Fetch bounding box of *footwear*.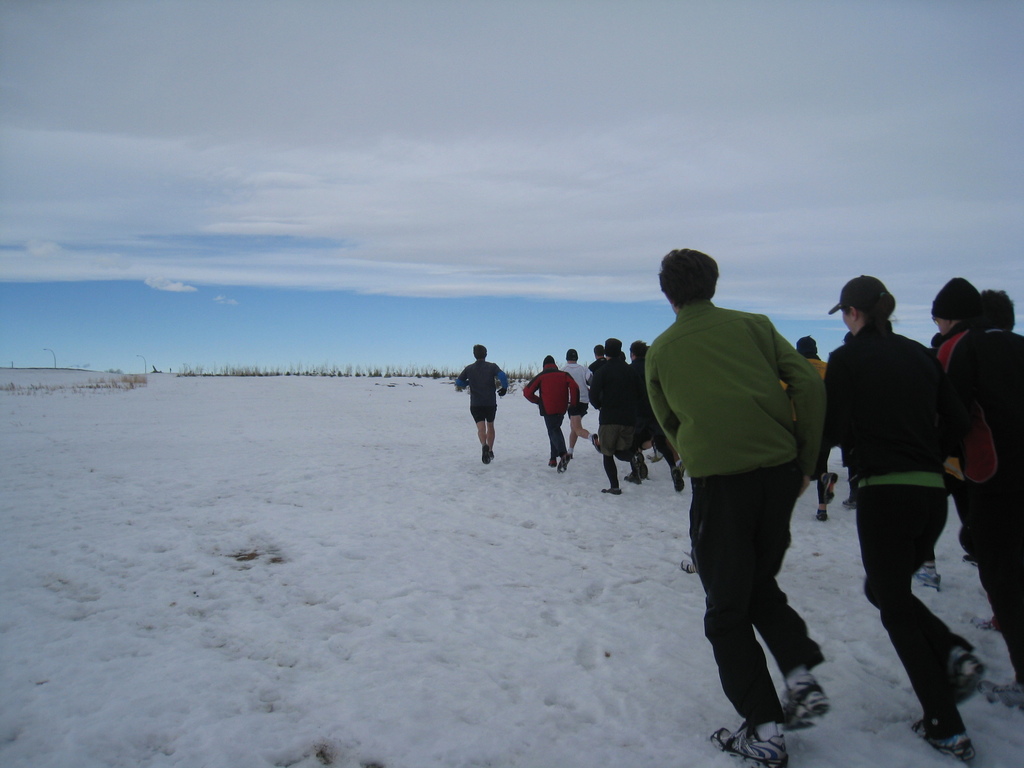
Bbox: x1=772 y1=664 x2=833 y2=730.
